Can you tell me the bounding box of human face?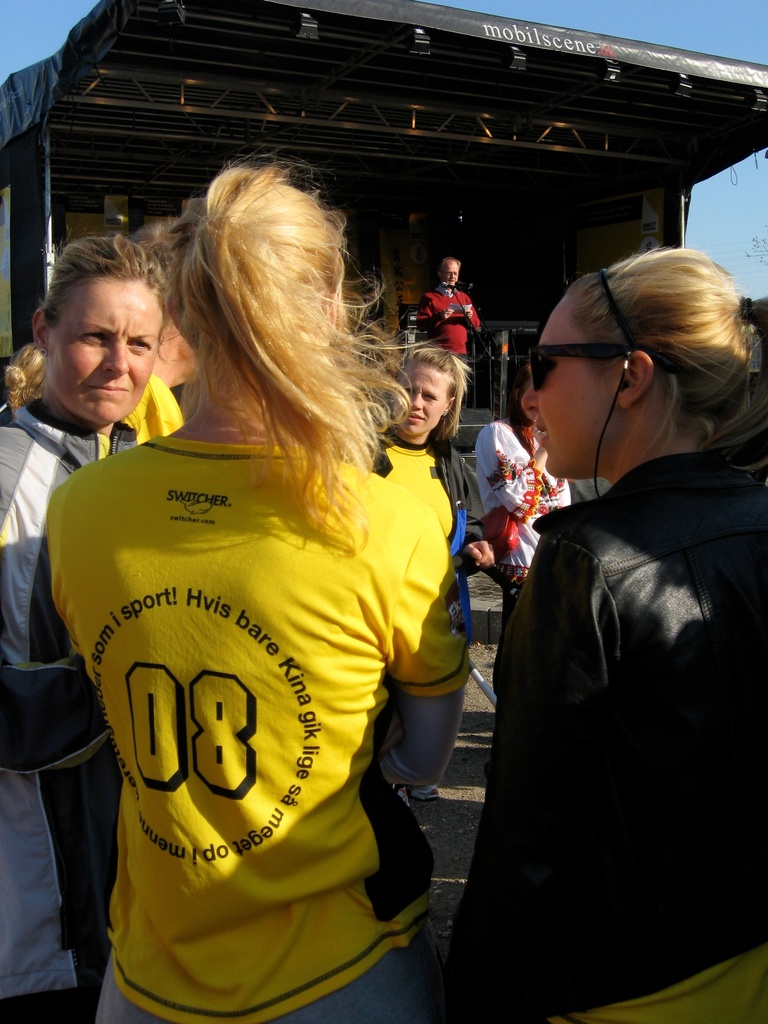
{"left": 44, "top": 277, "right": 156, "bottom": 431}.
